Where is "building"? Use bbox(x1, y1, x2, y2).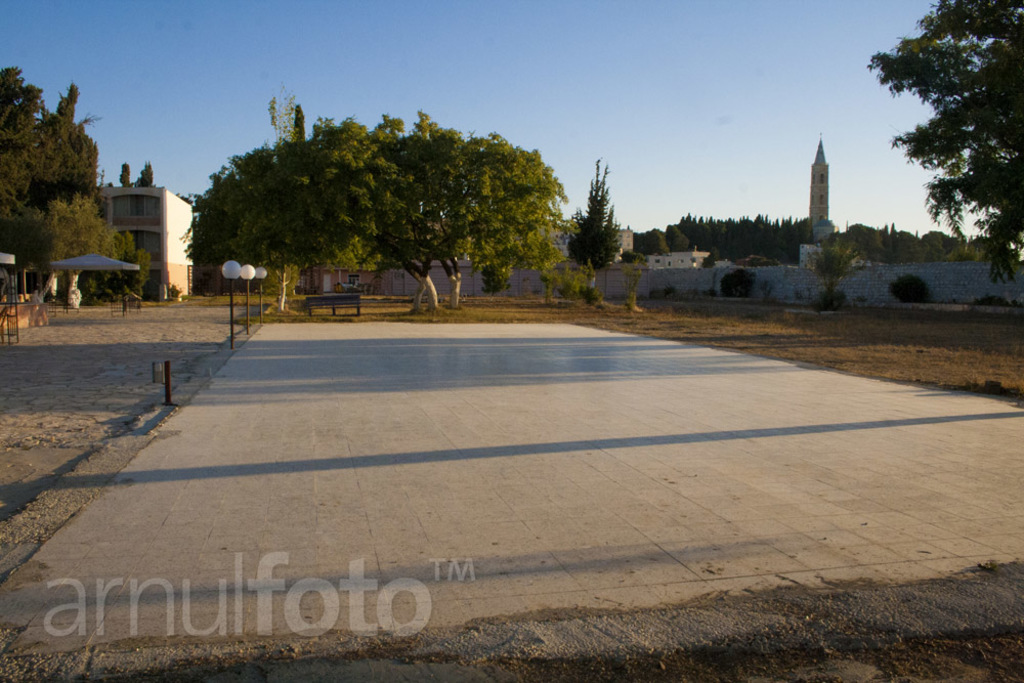
bbox(87, 179, 199, 302).
